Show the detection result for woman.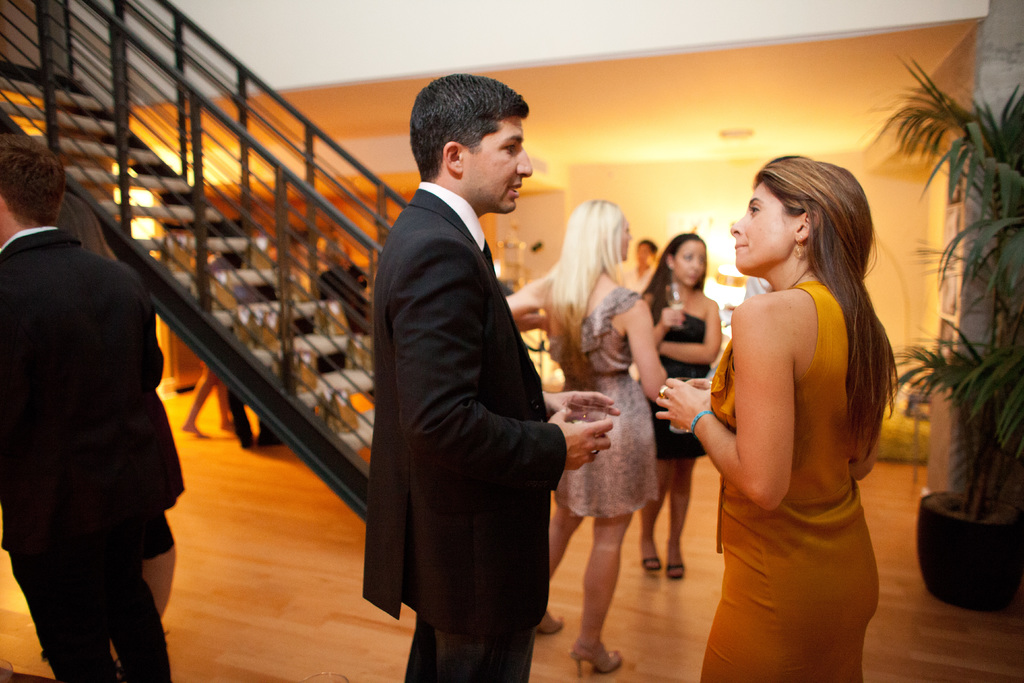
{"left": 657, "top": 165, "right": 876, "bottom": 681}.
